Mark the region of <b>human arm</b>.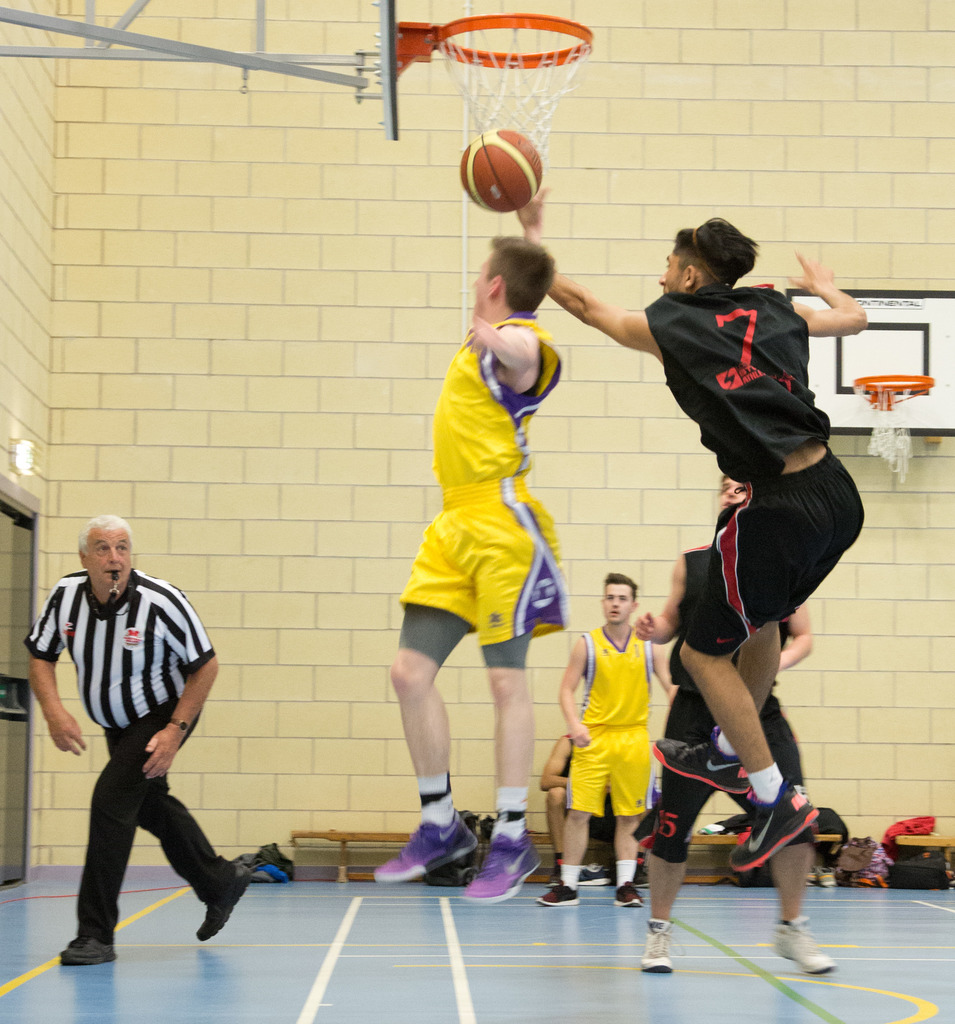
Region: left=552, top=634, right=592, bottom=749.
